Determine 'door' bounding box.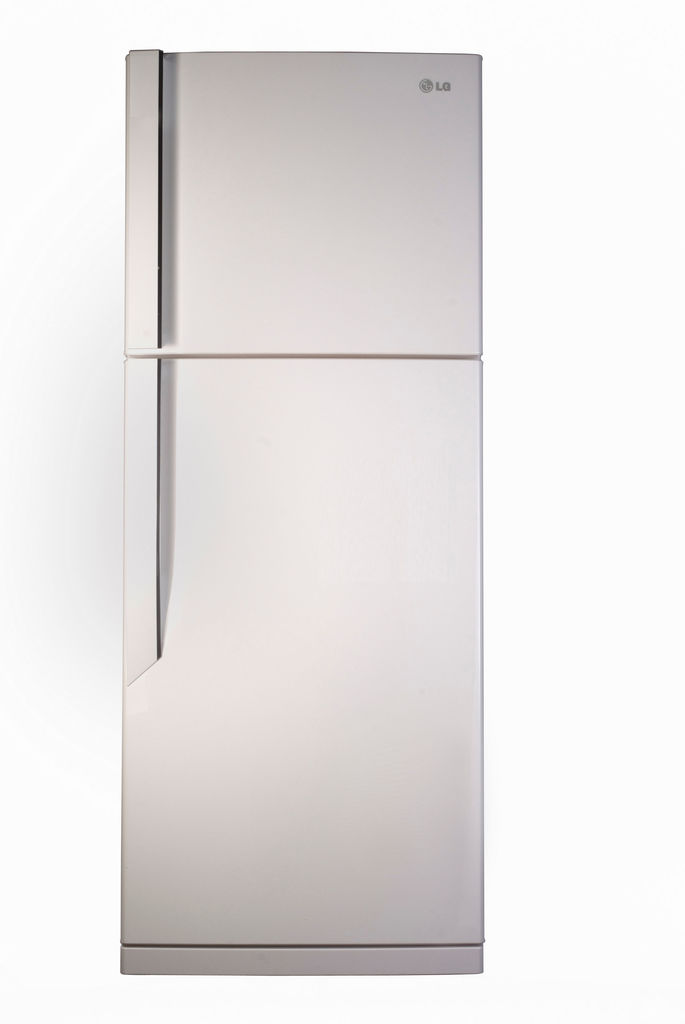
Determined: [x1=108, y1=0, x2=476, y2=909].
